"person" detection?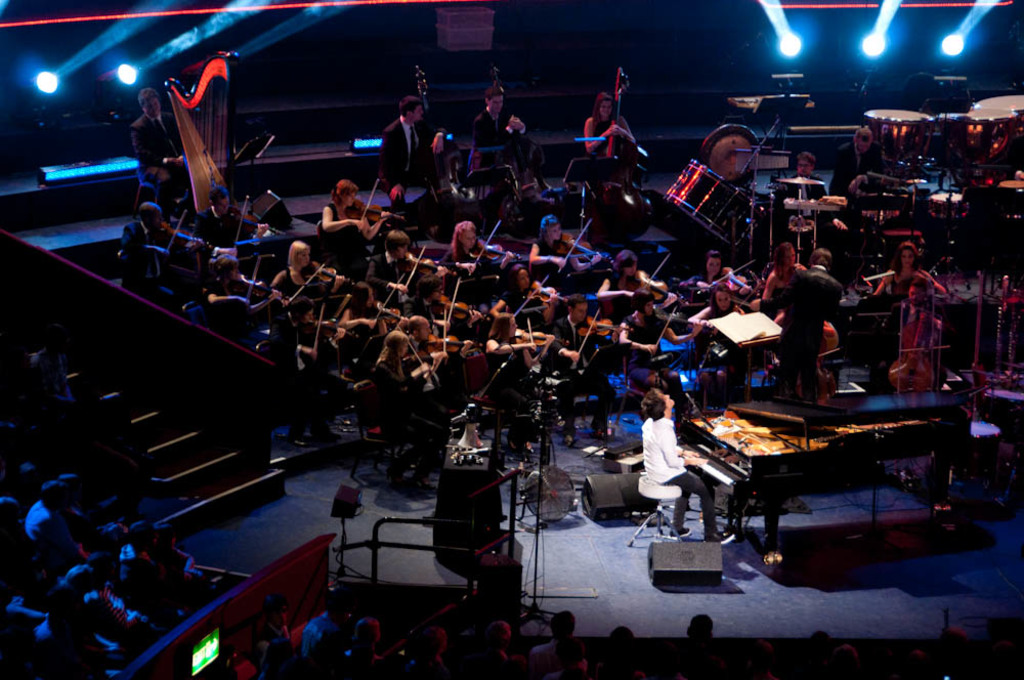
547:644:587:679
